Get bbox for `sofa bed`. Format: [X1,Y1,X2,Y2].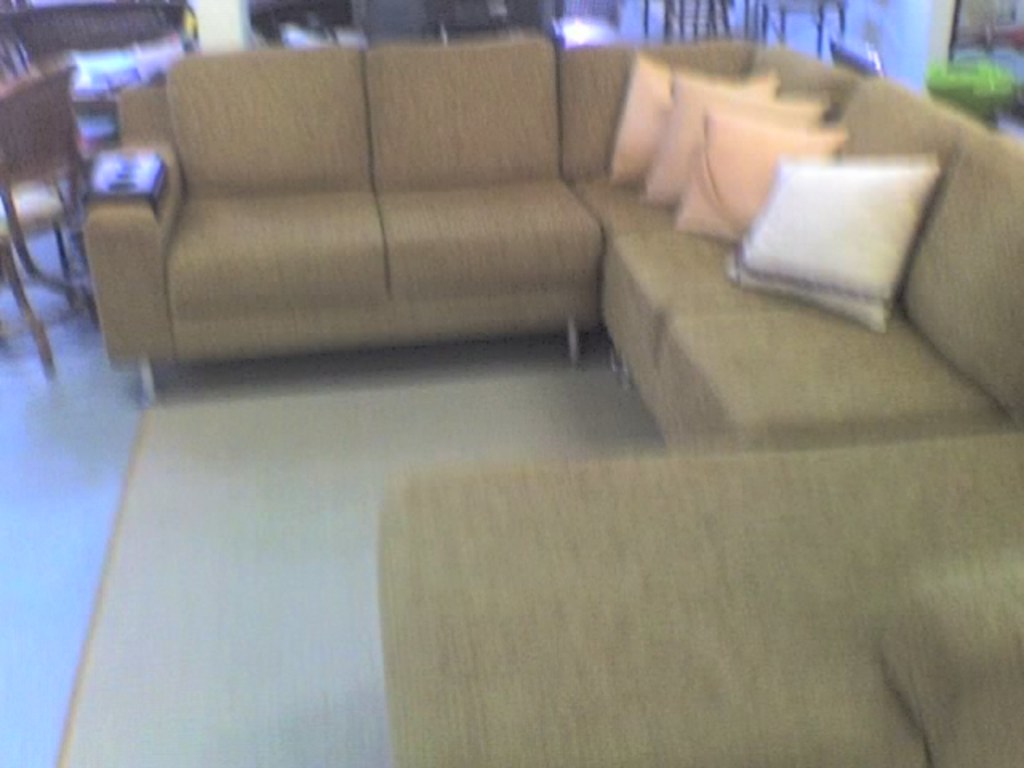
[558,34,1022,459].
